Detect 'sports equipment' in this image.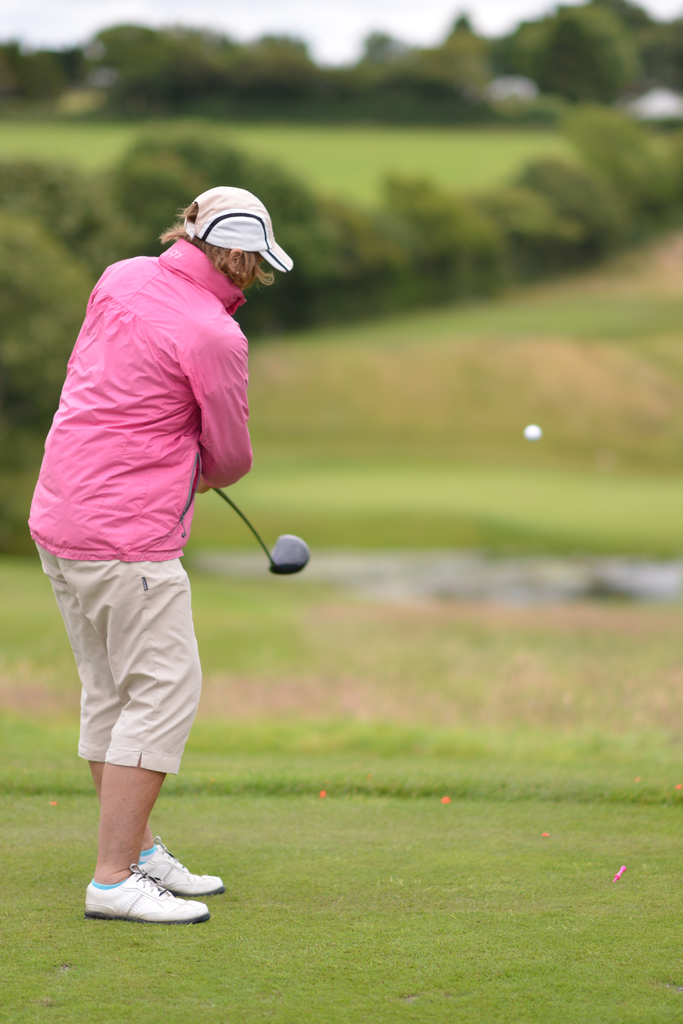
Detection: <region>212, 486, 312, 580</region>.
